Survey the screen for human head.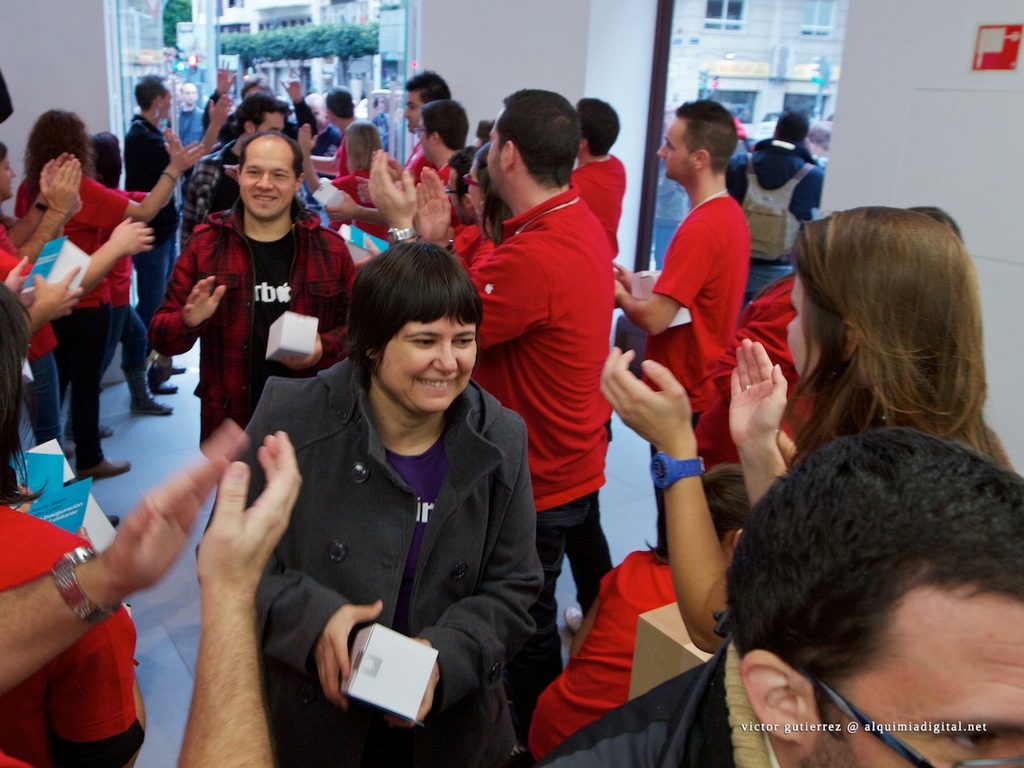
Survey found: box(0, 139, 17, 201).
